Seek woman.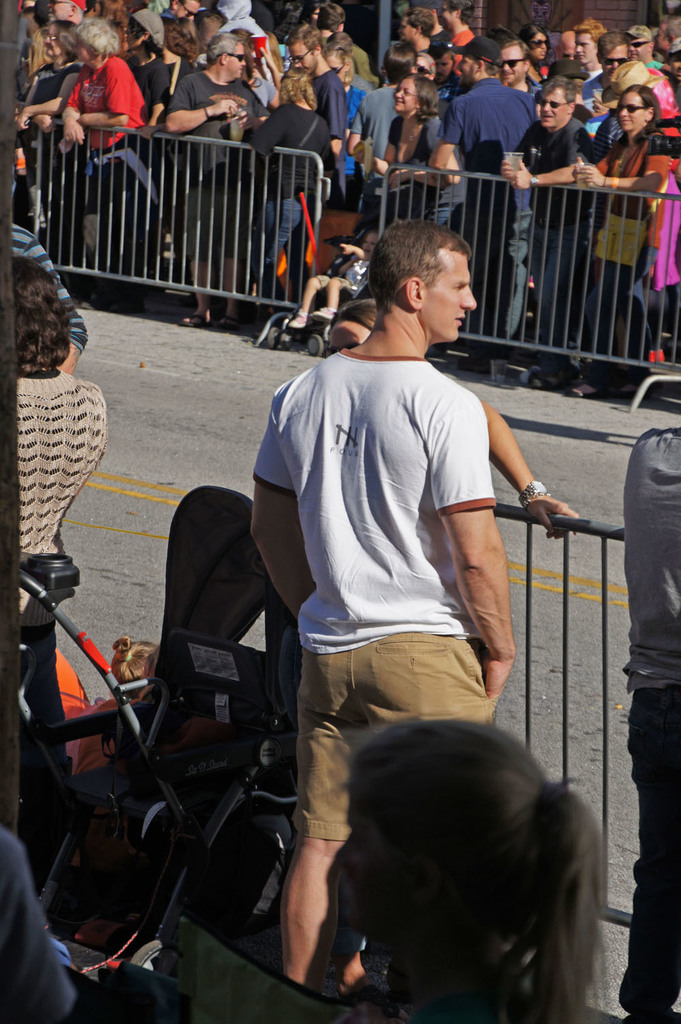
(x1=570, y1=84, x2=671, y2=398).
